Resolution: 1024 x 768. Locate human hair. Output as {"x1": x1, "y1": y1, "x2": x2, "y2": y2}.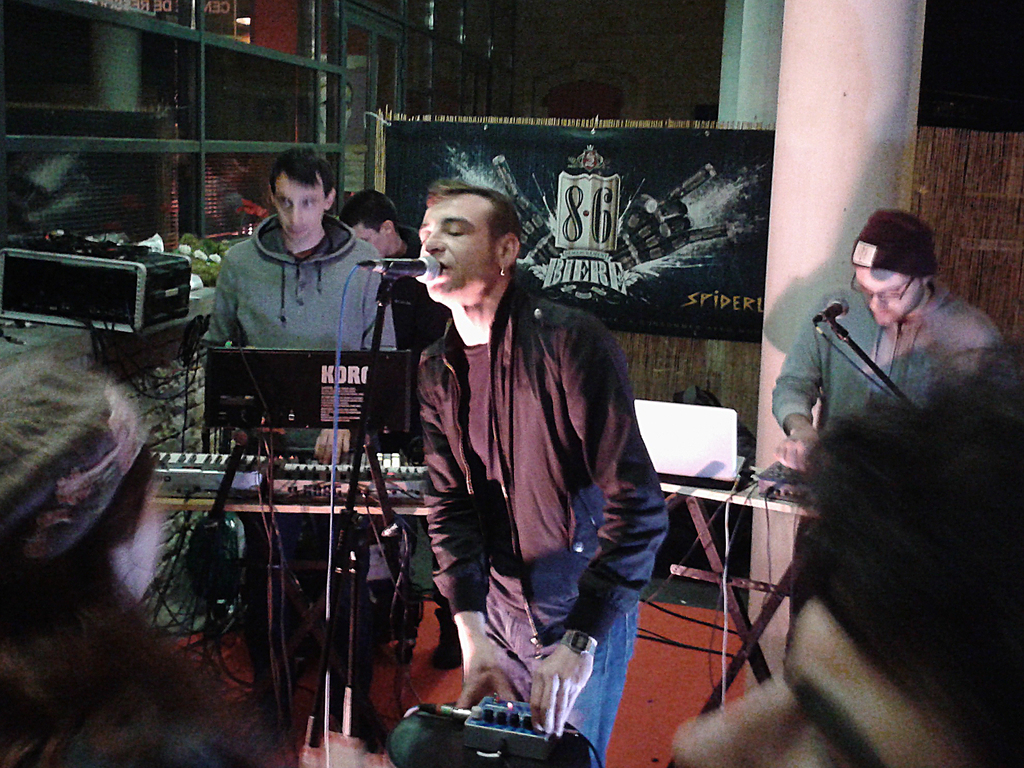
{"x1": 0, "y1": 443, "x2": 255, "y2": 767}.
